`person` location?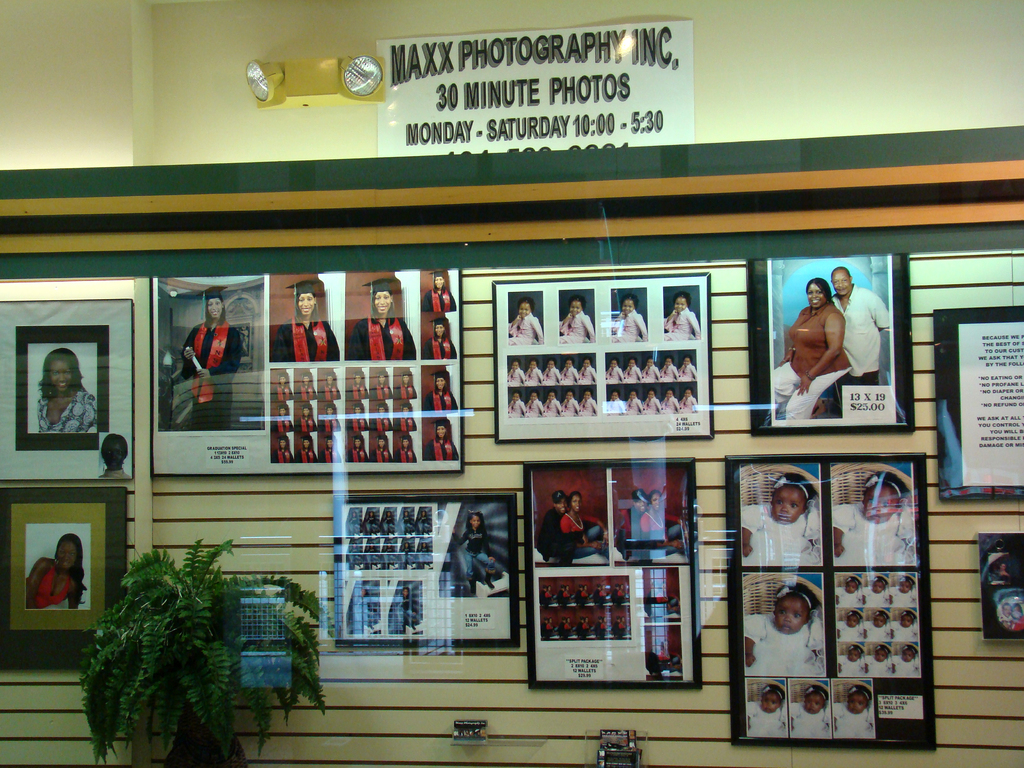
bbox=[181, 283, 250, 427]
